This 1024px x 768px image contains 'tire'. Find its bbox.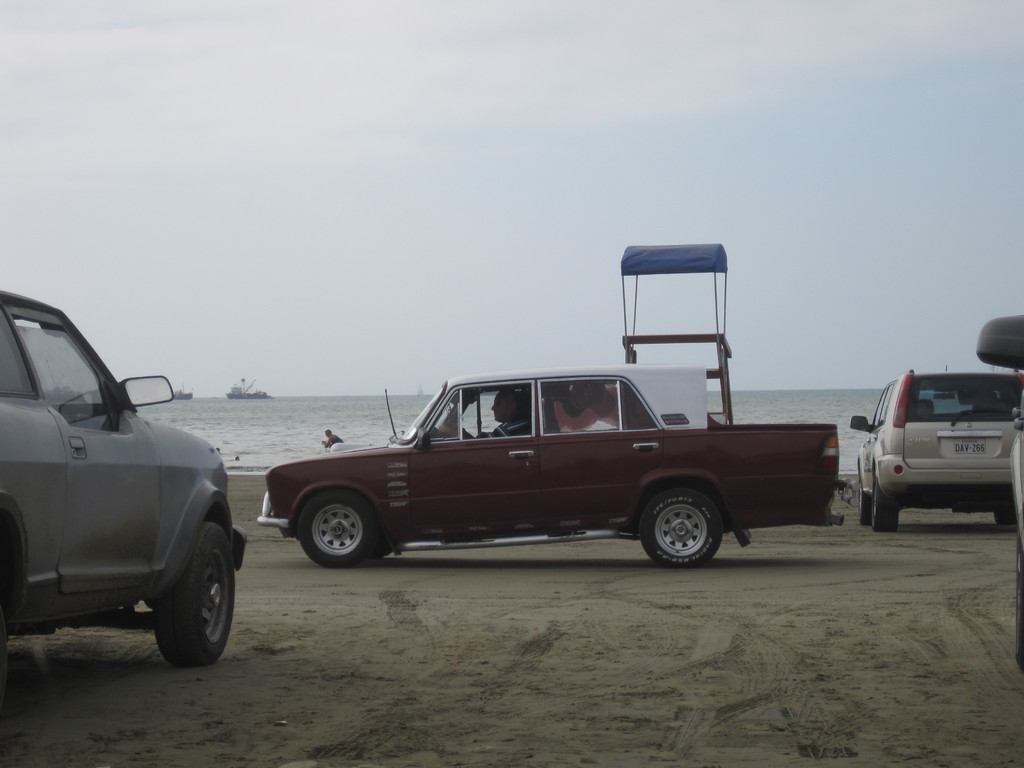
<bbox>298, 491, 372, 566</bbox>.
